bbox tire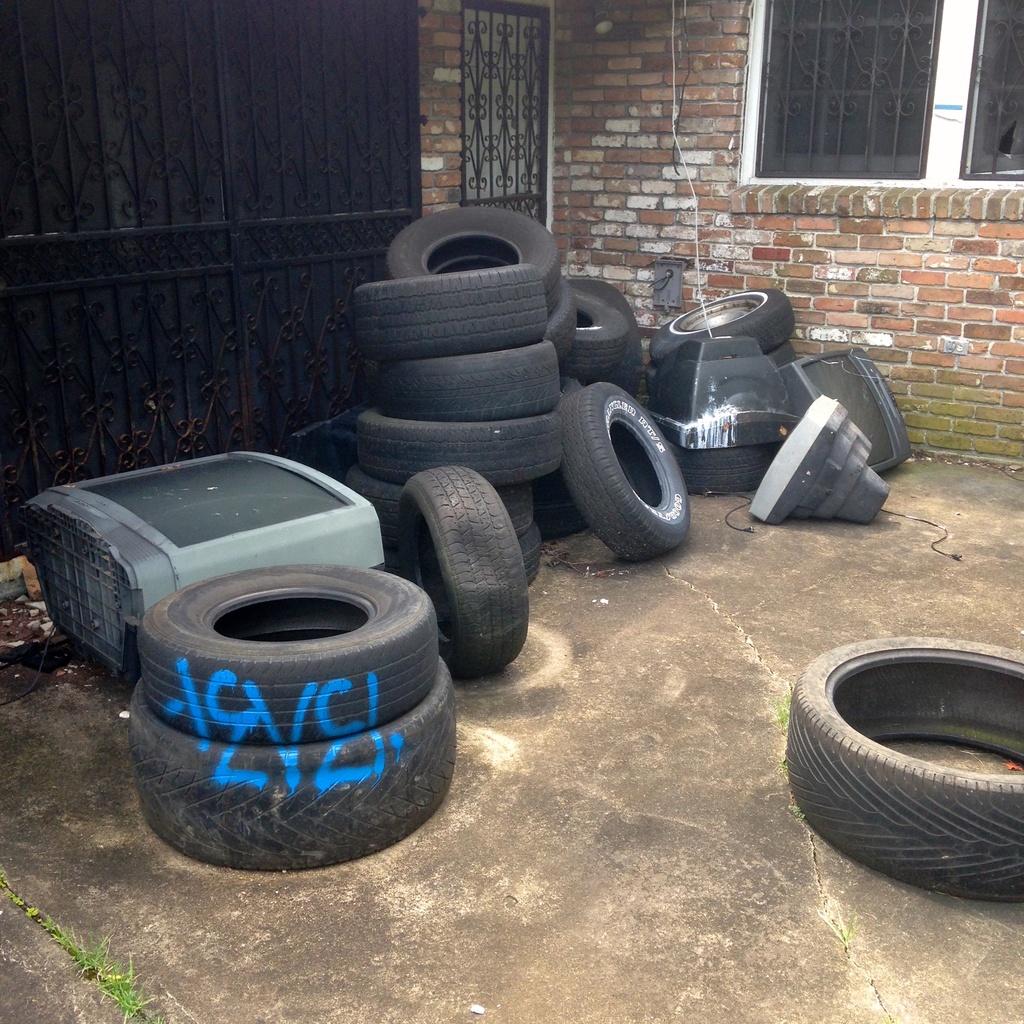
bbox(566, 280, 643, 397)
